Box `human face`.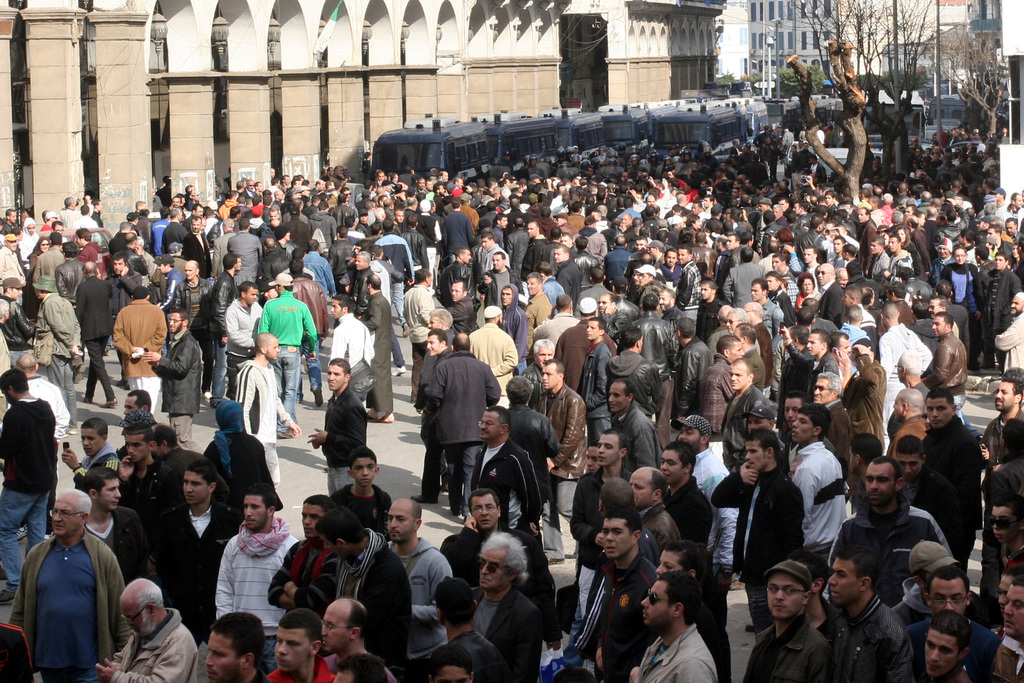
region(654, 547, 682, 580).
